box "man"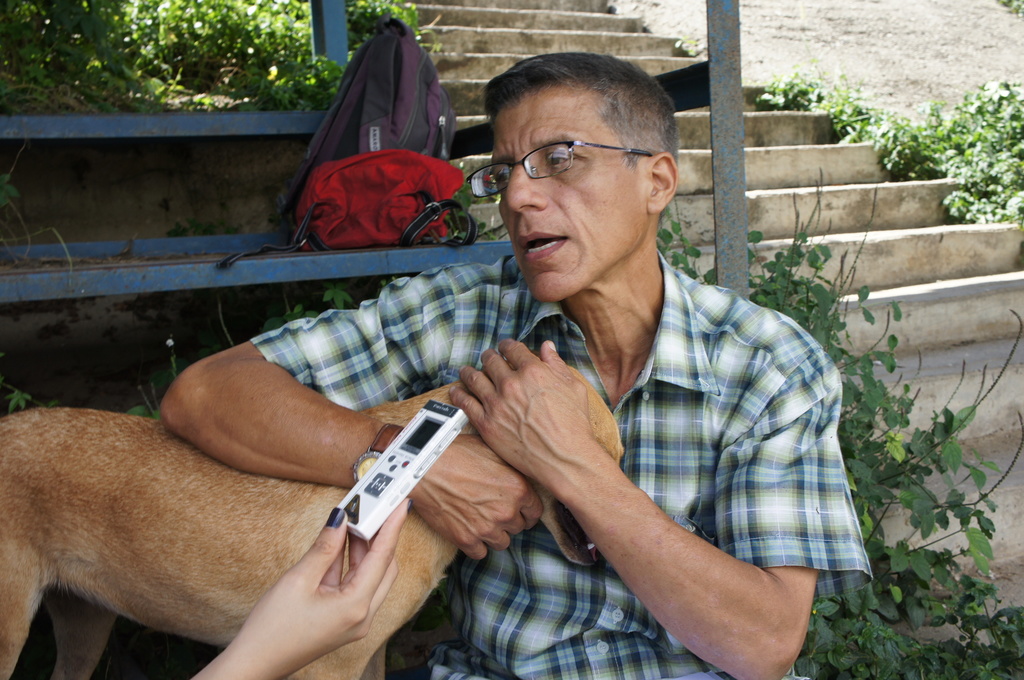
<box>83,79,844,668</box>
